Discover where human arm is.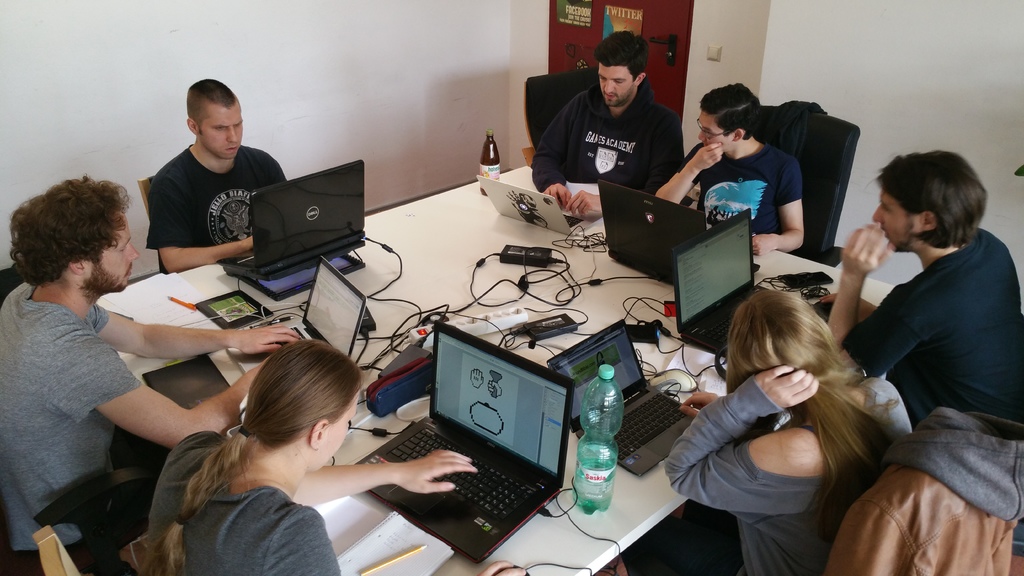
Discovered at box=[744, 150, 808, 272].
